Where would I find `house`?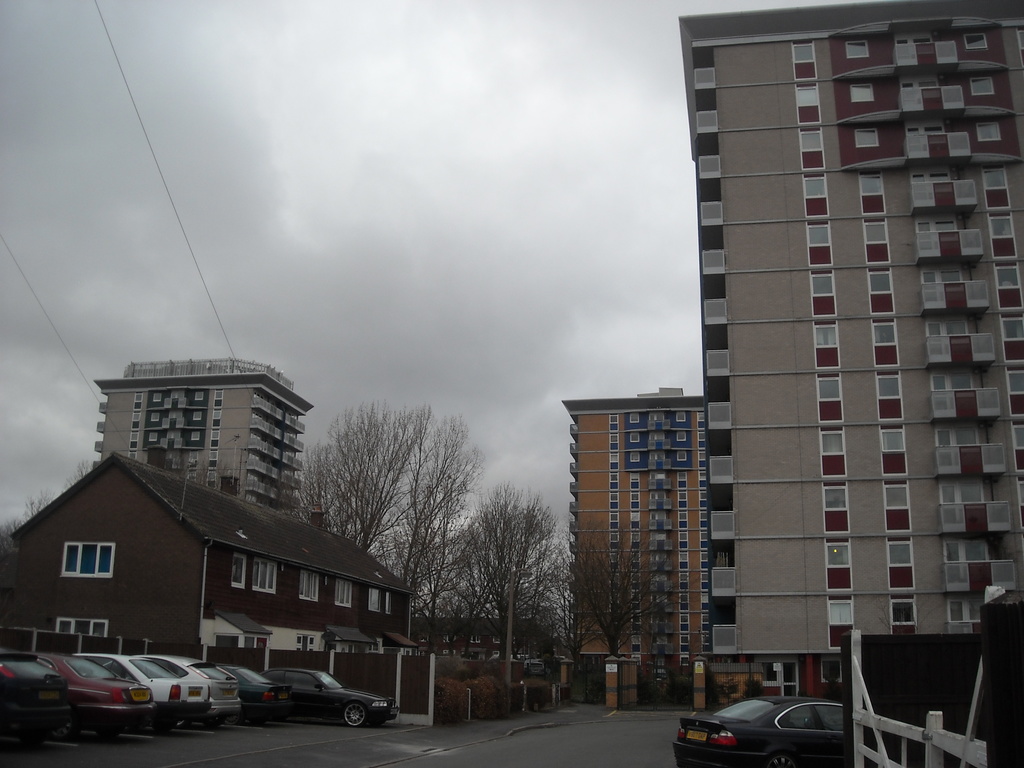
At <bbox>28, 464, 419, 690</bbox>.
